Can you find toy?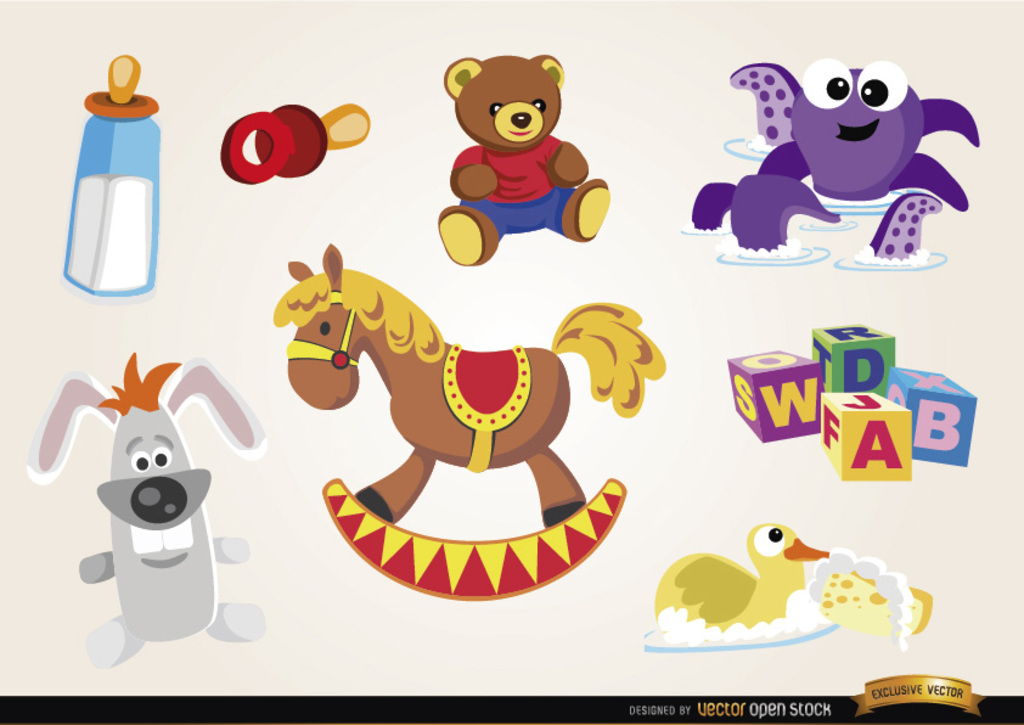
Yes, bounding box: {"x1": 649, "y1": 523, "x2": 828, "y2": 625}.
